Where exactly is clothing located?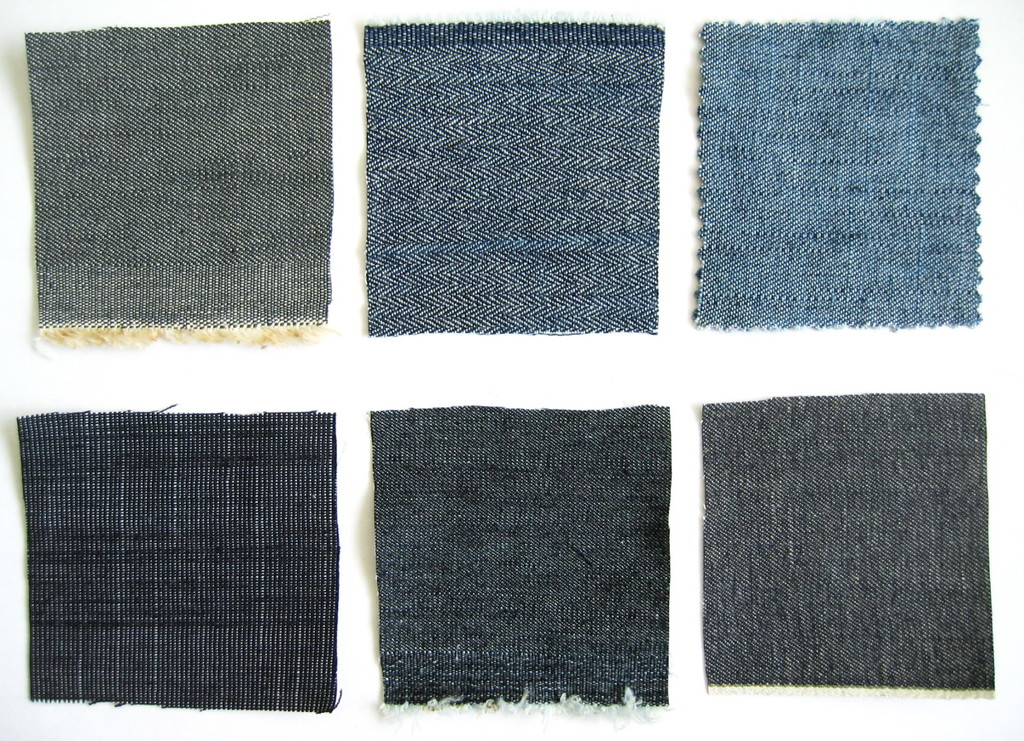
Its bounding box is (22, 0, 346, 358).
